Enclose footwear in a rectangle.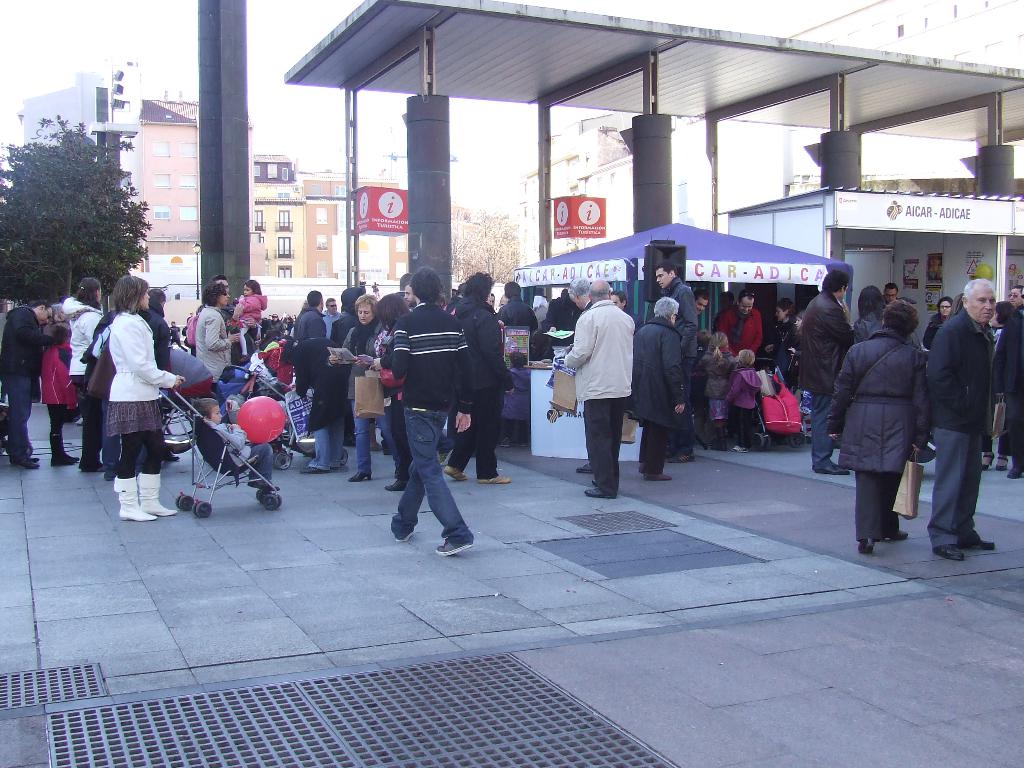
[x1=298, y1=464, x2=327, y2=475].
